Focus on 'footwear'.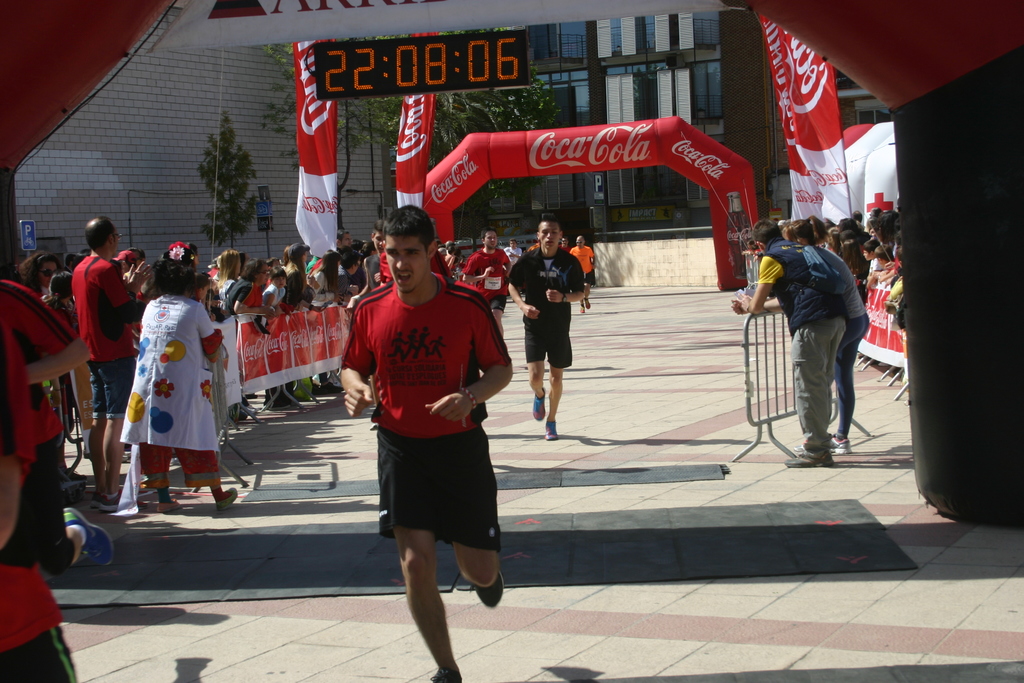
Focused at 470/569/505/608.
